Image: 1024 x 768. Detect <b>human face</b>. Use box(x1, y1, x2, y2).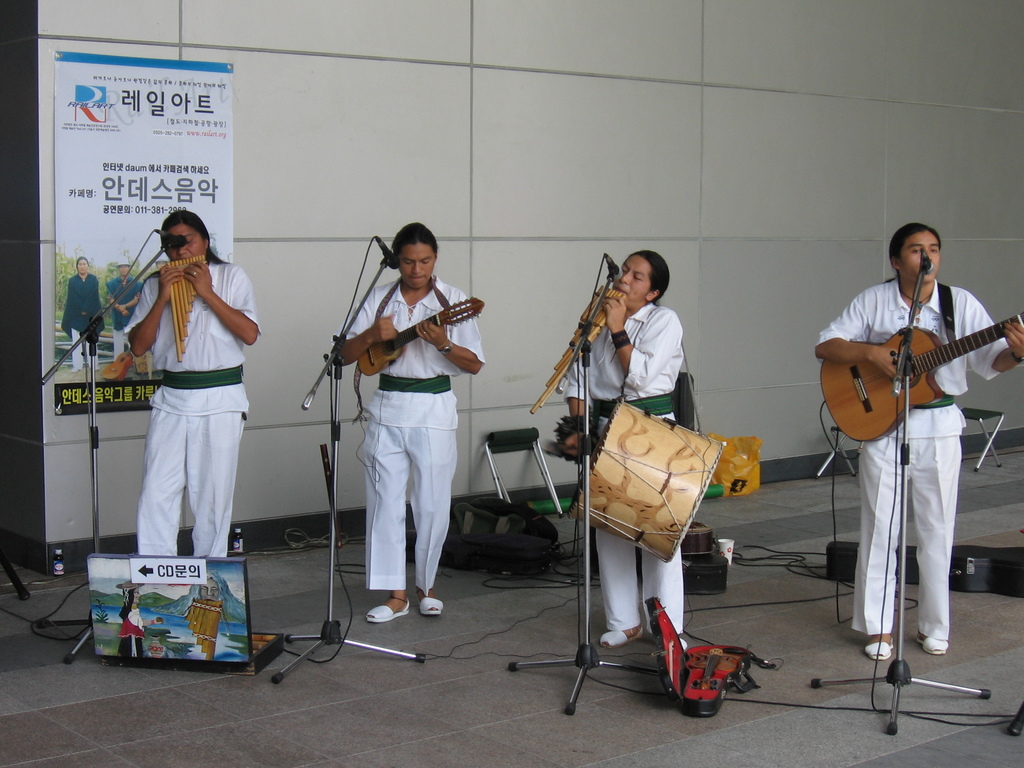
box(78, 259, 89, 275).
